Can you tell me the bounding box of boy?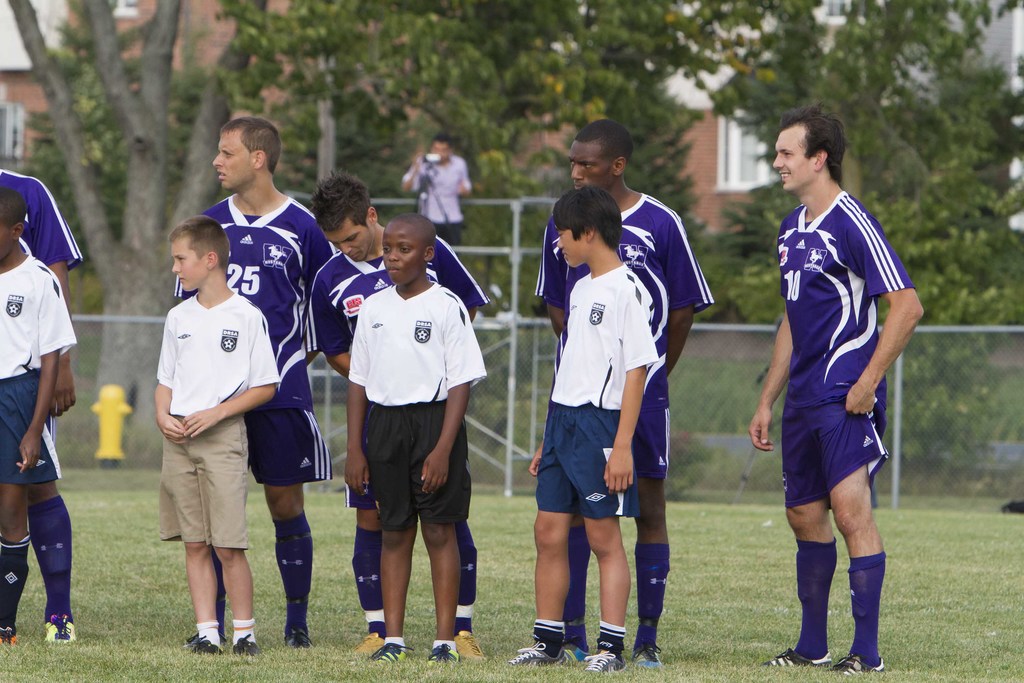
bbox=(504, 192, 649, 672).
